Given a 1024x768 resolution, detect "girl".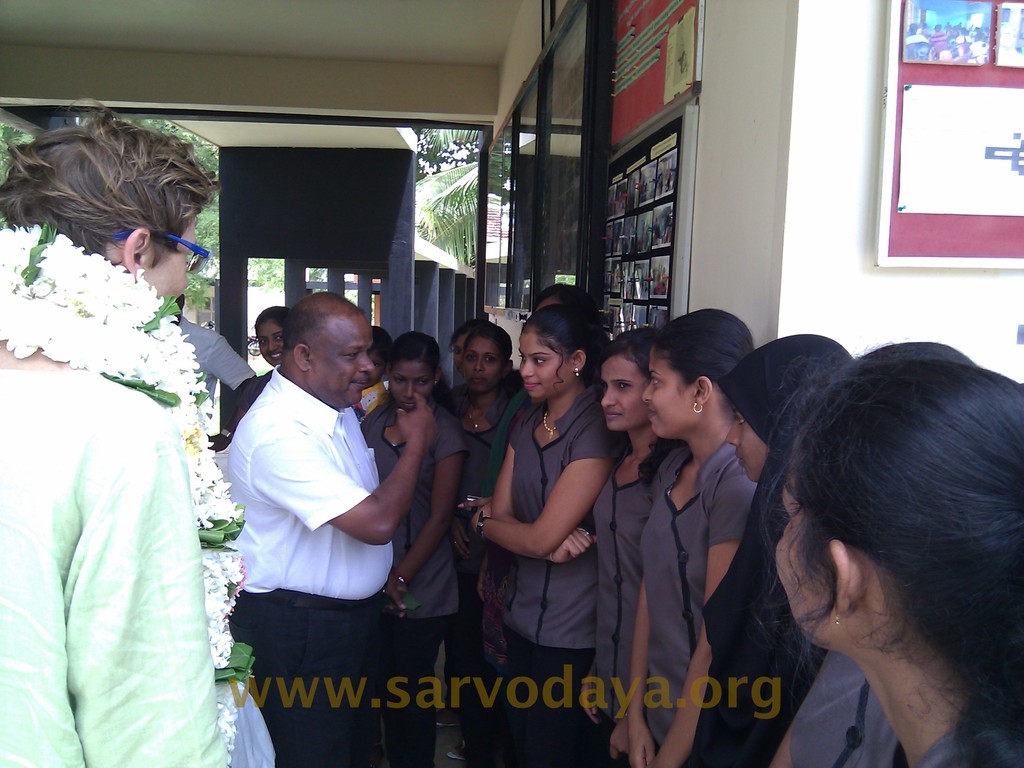
<region>440, 317, 524, 748</region>.
